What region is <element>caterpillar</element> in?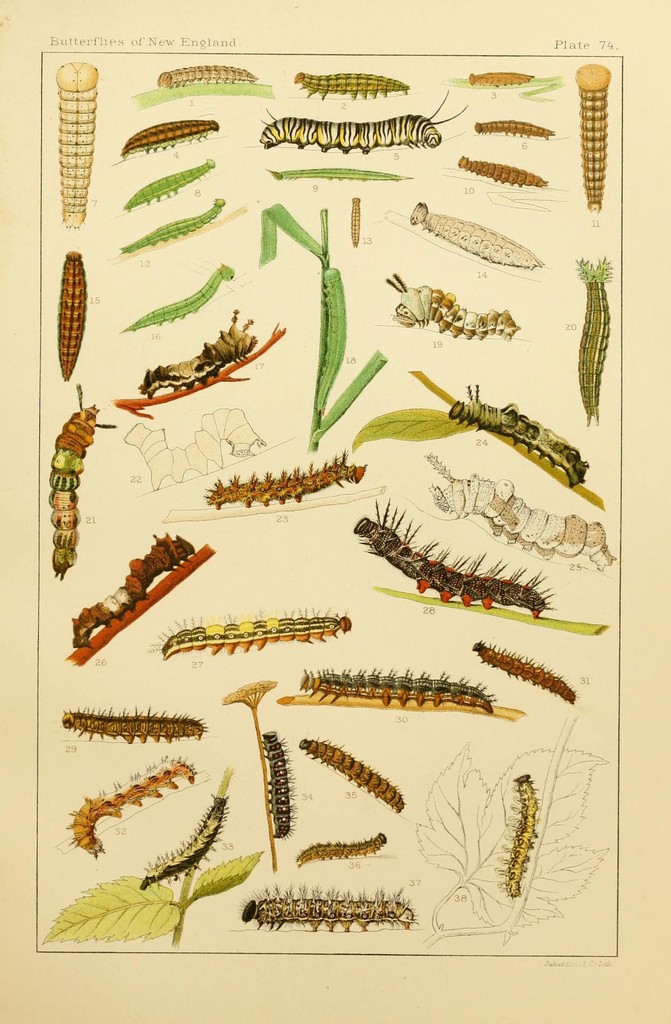
box=[299, 738, 405, 811].
